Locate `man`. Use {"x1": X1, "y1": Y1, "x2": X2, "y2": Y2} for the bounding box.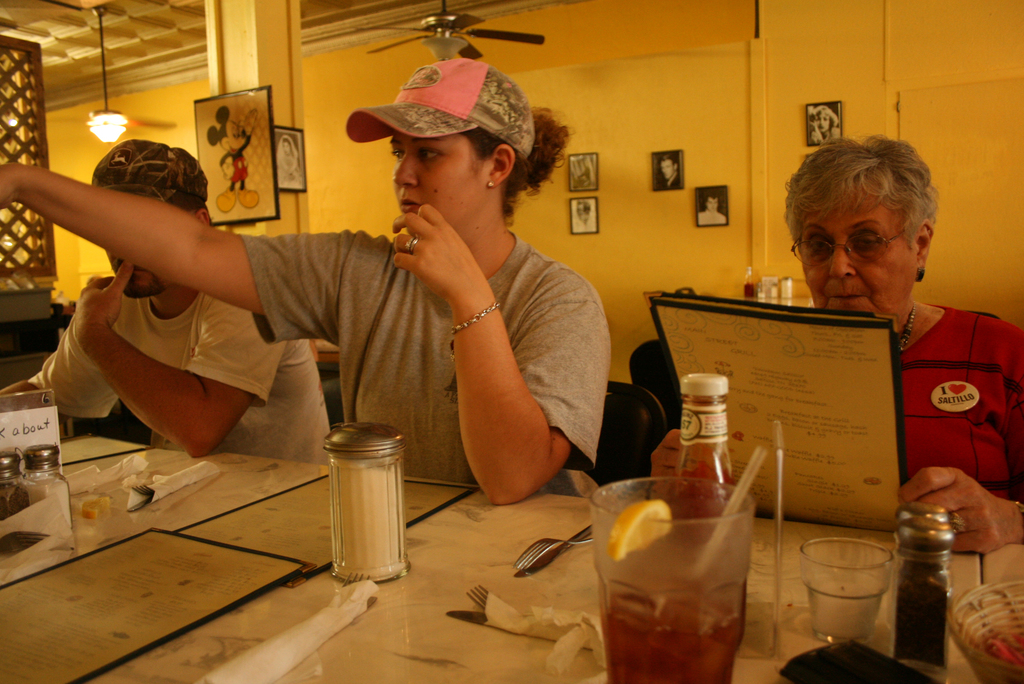
{"x1": 1, "y1": 136, "x2": 330, "y2": 463}.
